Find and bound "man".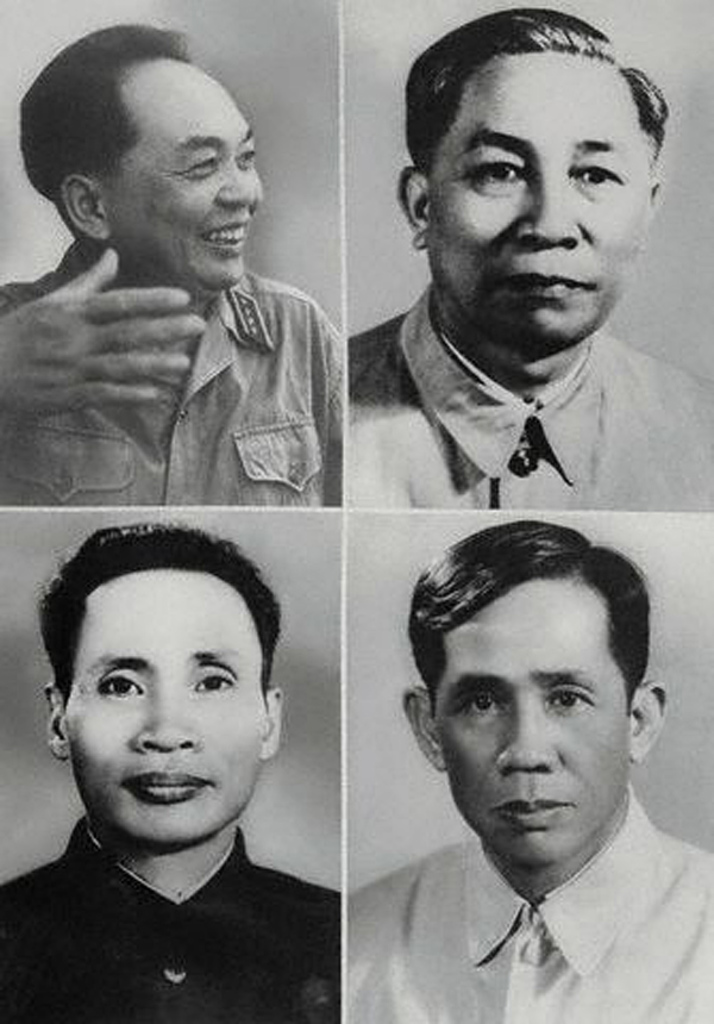
Bound: locate(0, 518, 332, 1023).
